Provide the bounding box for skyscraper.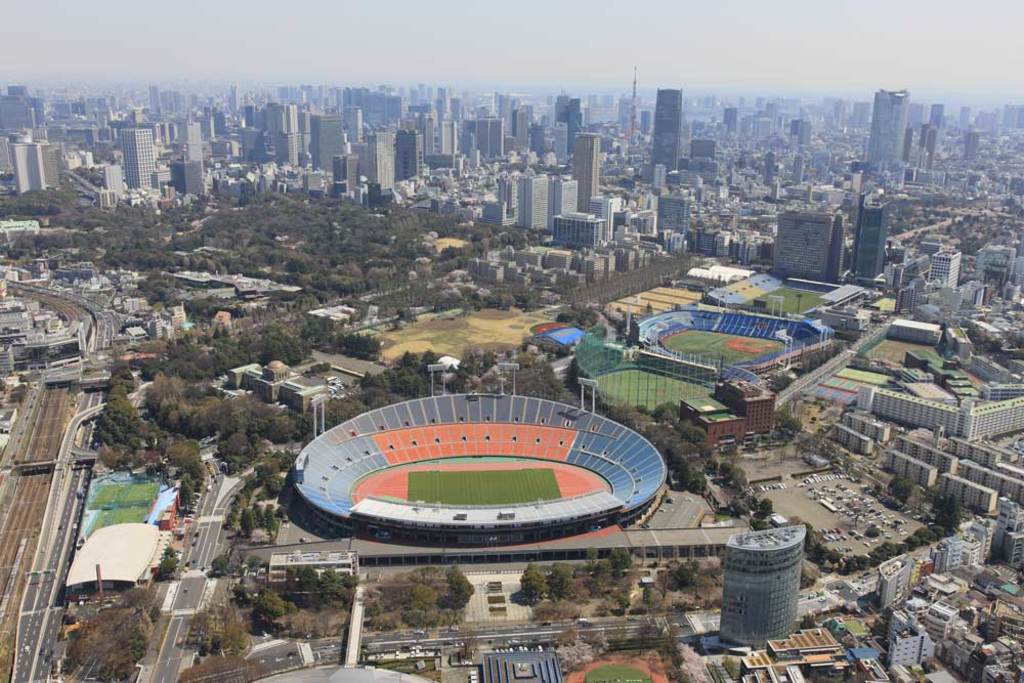
region(649, 82, 676, 177).
